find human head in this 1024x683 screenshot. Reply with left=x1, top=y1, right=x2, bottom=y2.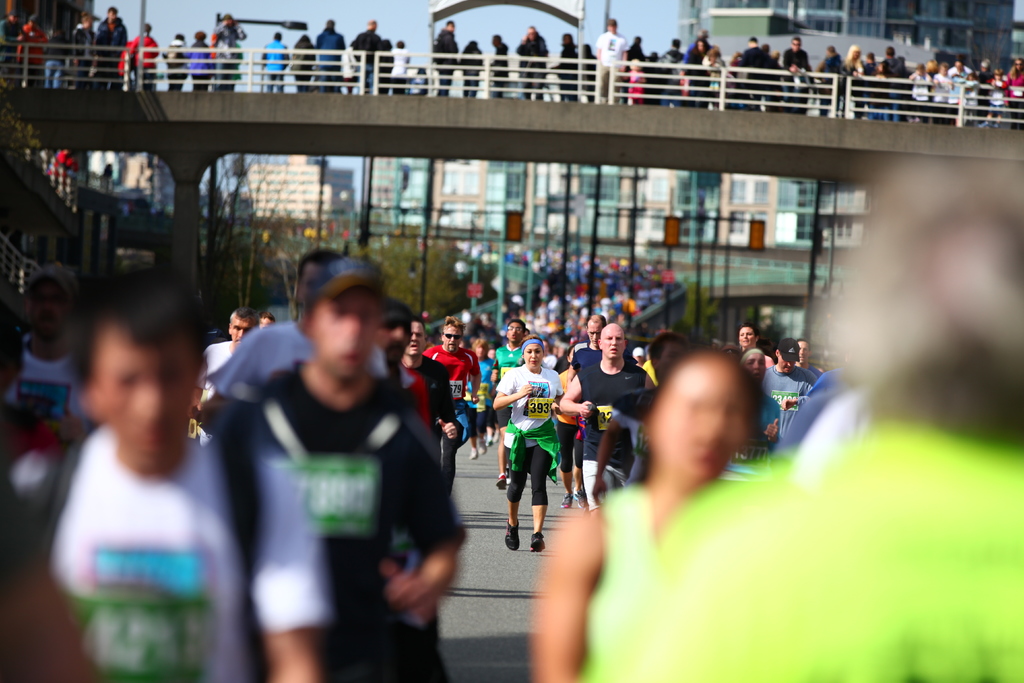
left=49, top=283, right=203, bottom=447.
